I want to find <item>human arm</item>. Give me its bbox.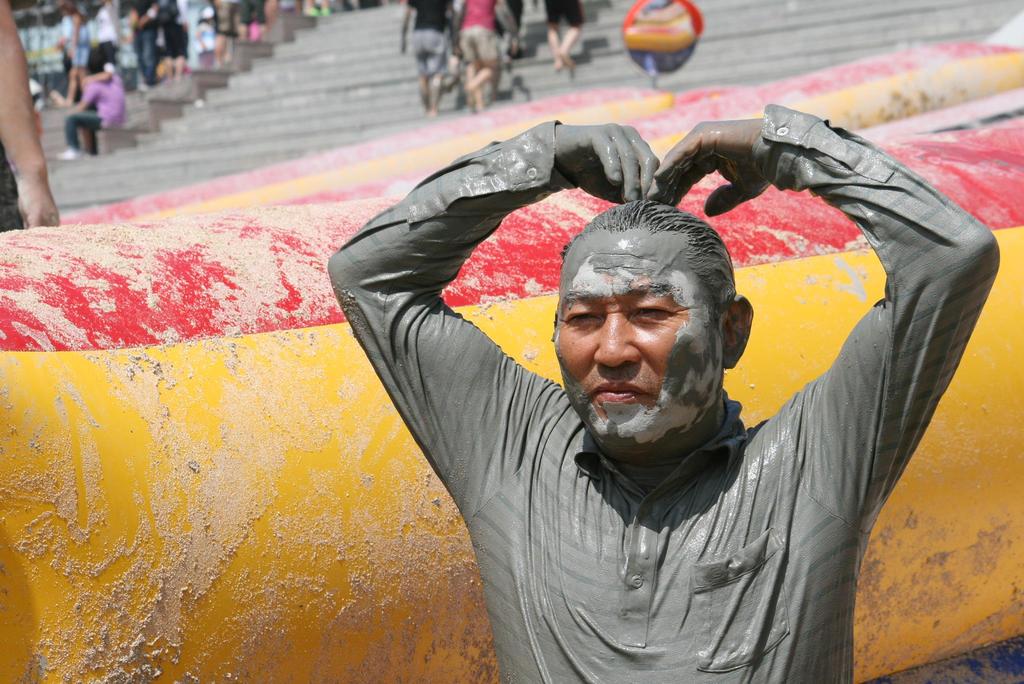
left=71, top=86, right=97, bottom=113.
